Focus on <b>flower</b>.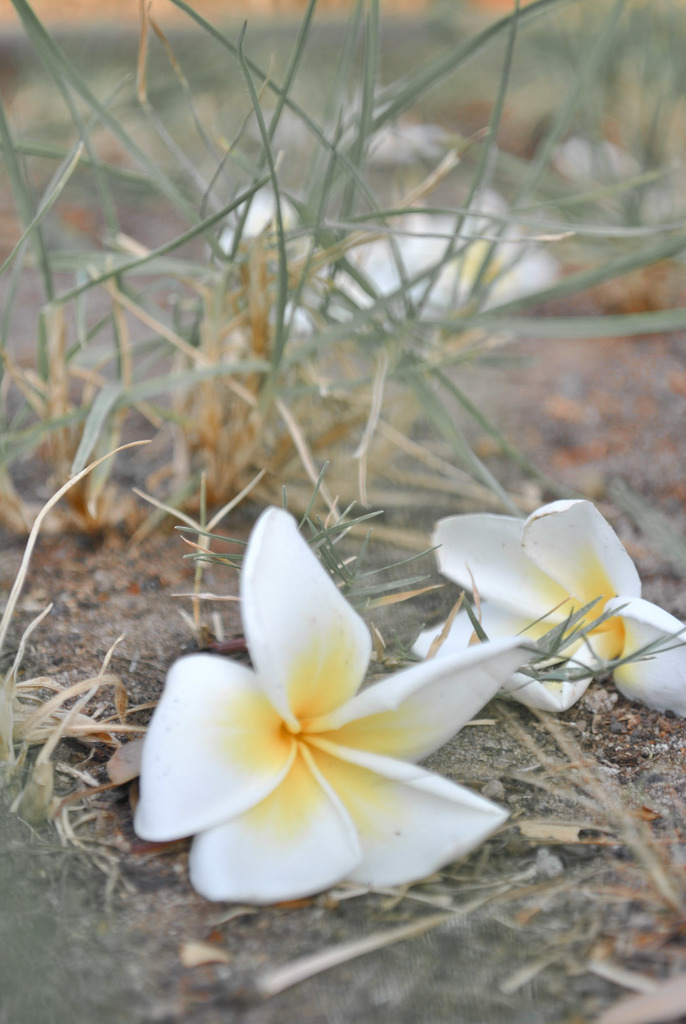
Focused at (113, 513, 603, 907).
